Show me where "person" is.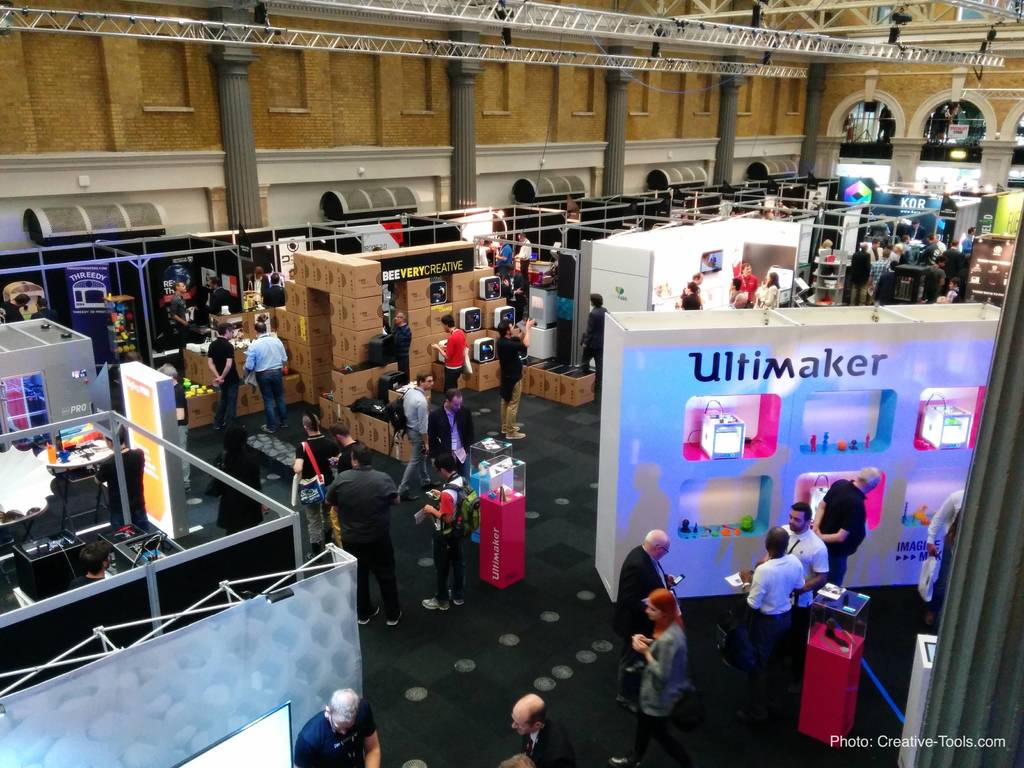
"person" is at crop(502, 314, 529, 436).
